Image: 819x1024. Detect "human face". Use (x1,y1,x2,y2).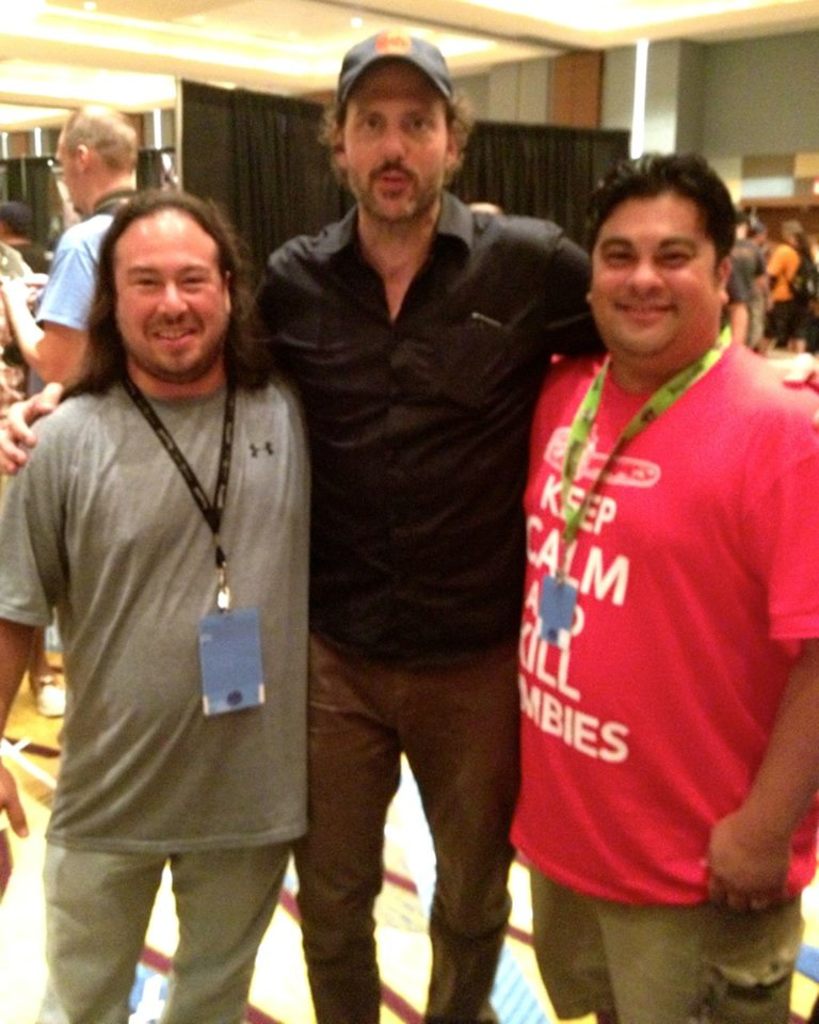
(589,195,722,353).
